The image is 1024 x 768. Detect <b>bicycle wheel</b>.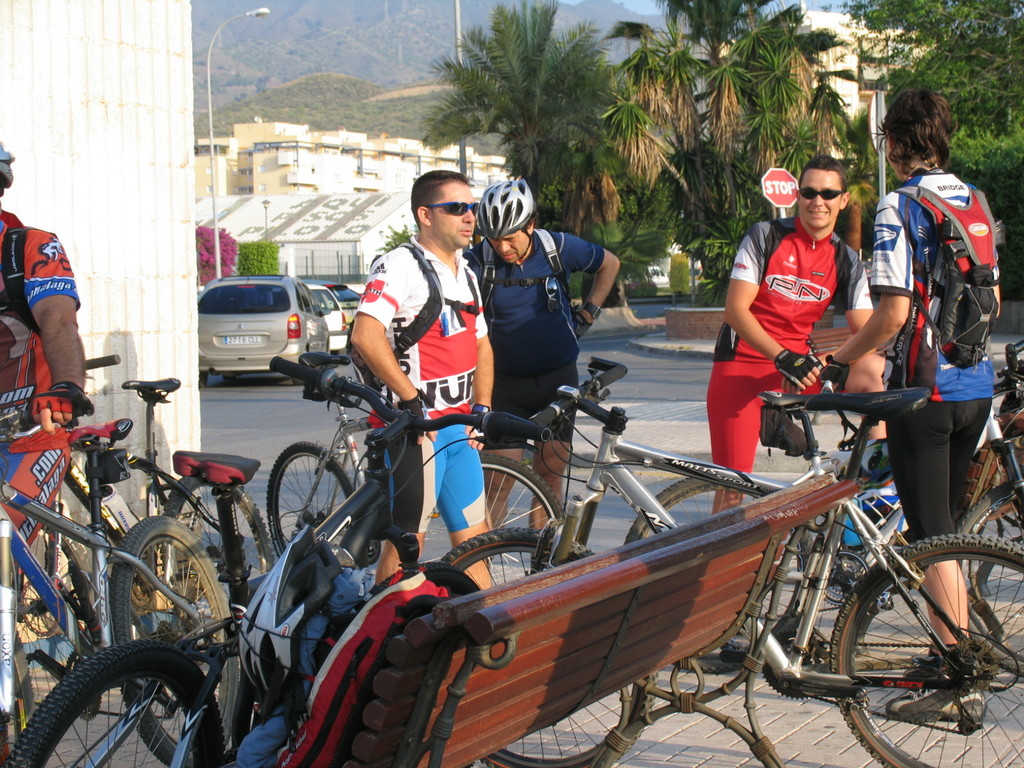
Detection: (left=440, top=527, right=654, bottom=767).
